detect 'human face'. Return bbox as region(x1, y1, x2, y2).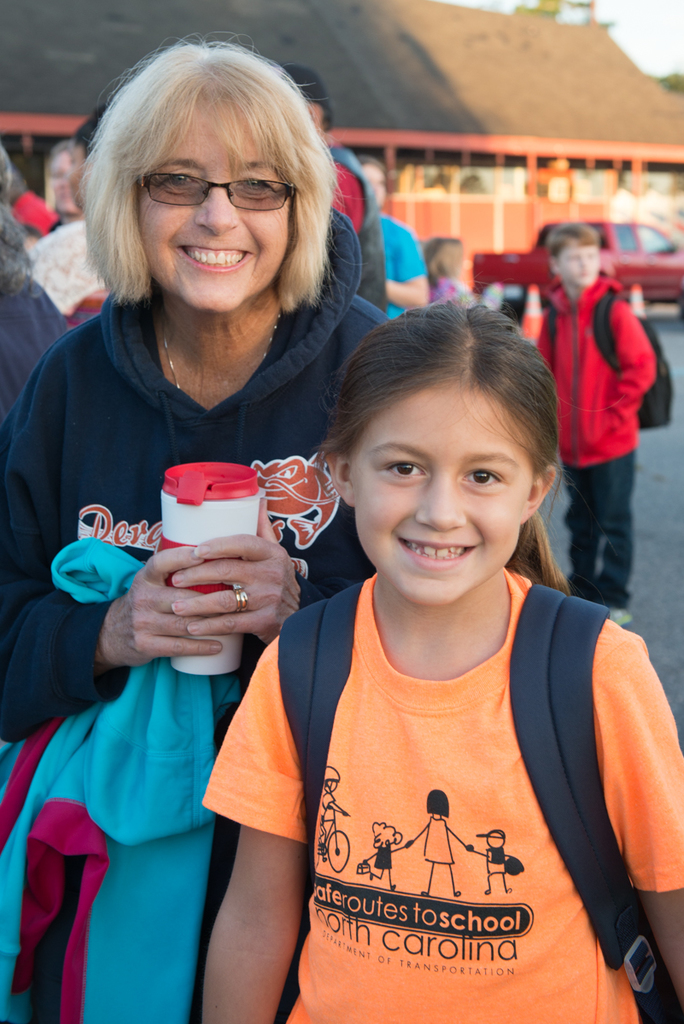
region(140, 108, 290, 314).
